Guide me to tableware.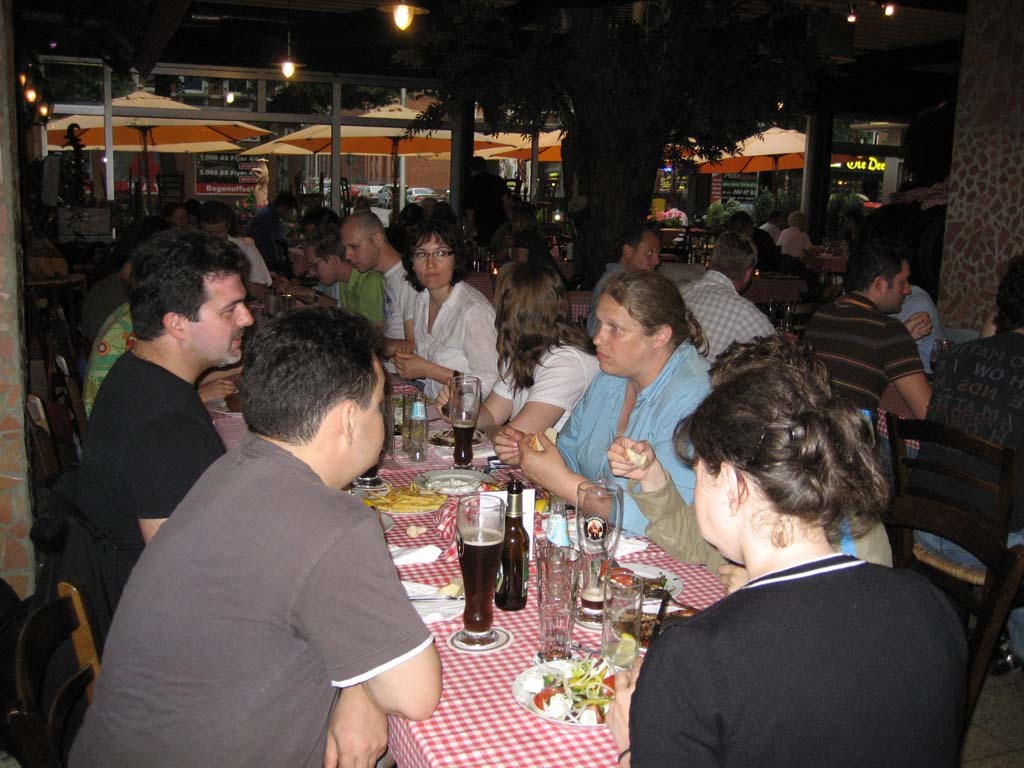
Guidance: bbox=[458, 493, 499, 651].
